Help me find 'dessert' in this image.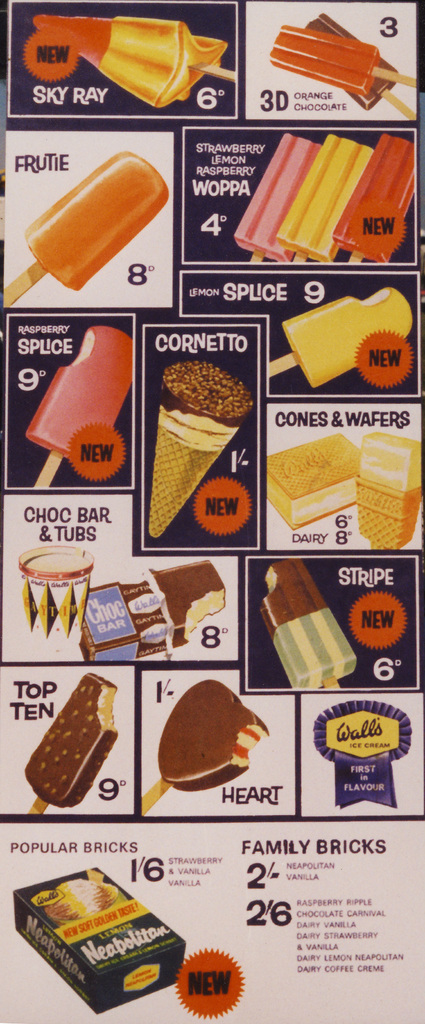
Found it: (left=263, top=555, right=356, bottom=686).
